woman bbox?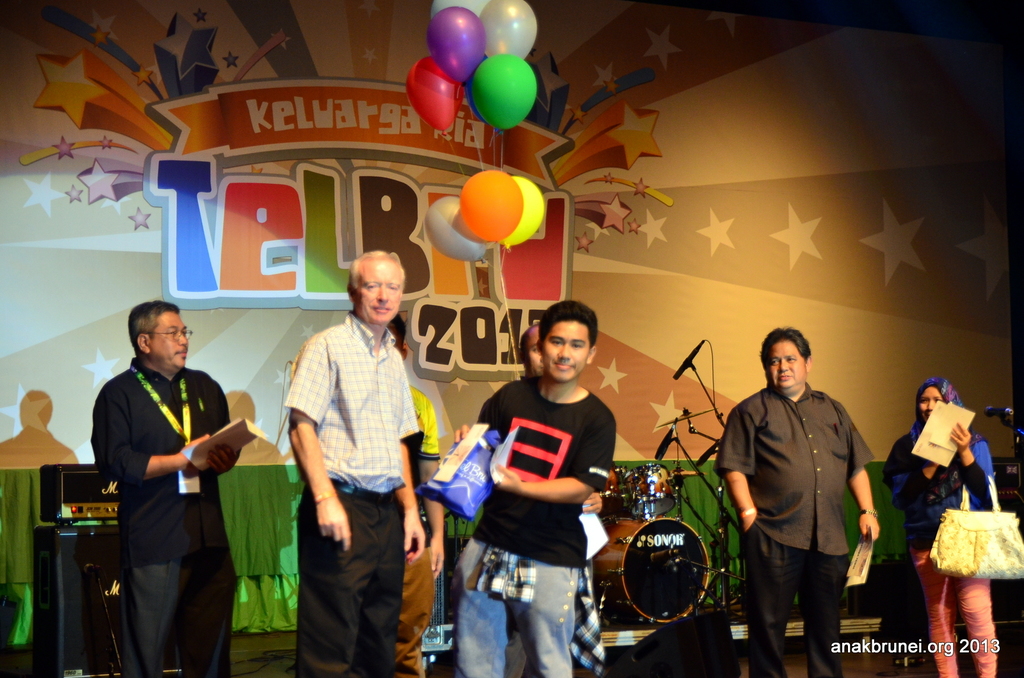
l=898, t=367, r=1005, b=645
